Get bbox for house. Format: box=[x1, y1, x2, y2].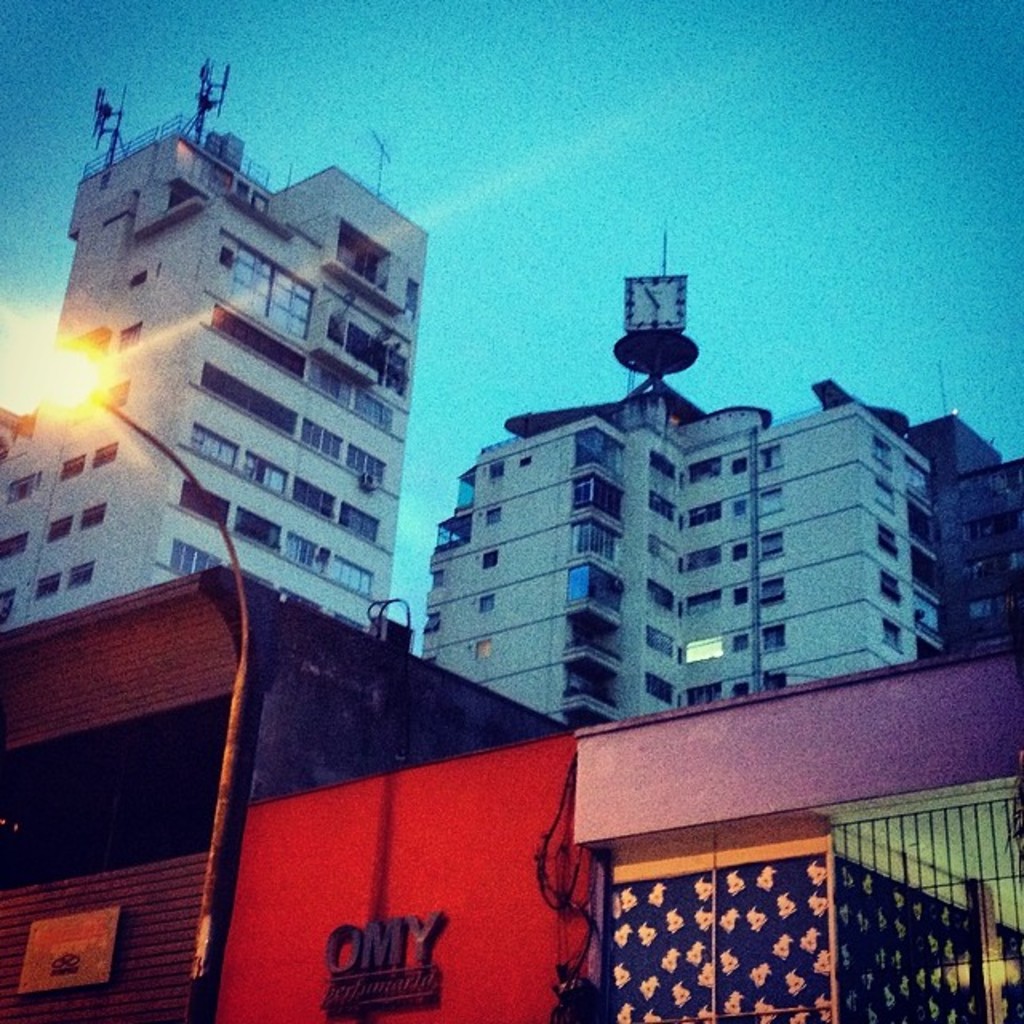
box=[565, 629, 1022, 1019].
